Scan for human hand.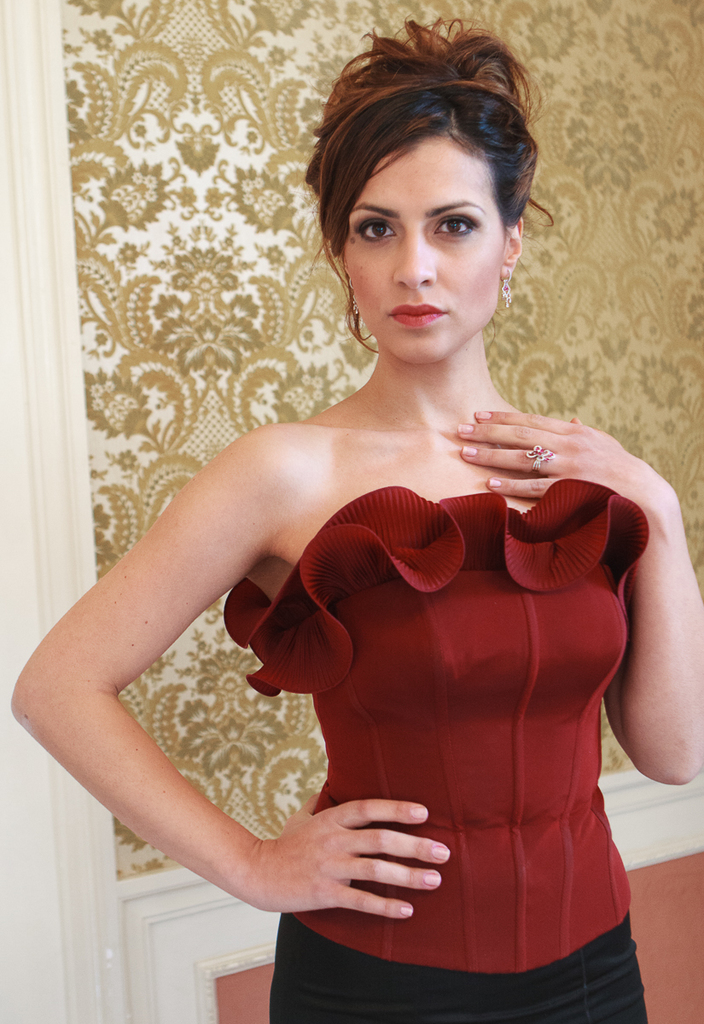
Scan result: (457,408,649,501).
